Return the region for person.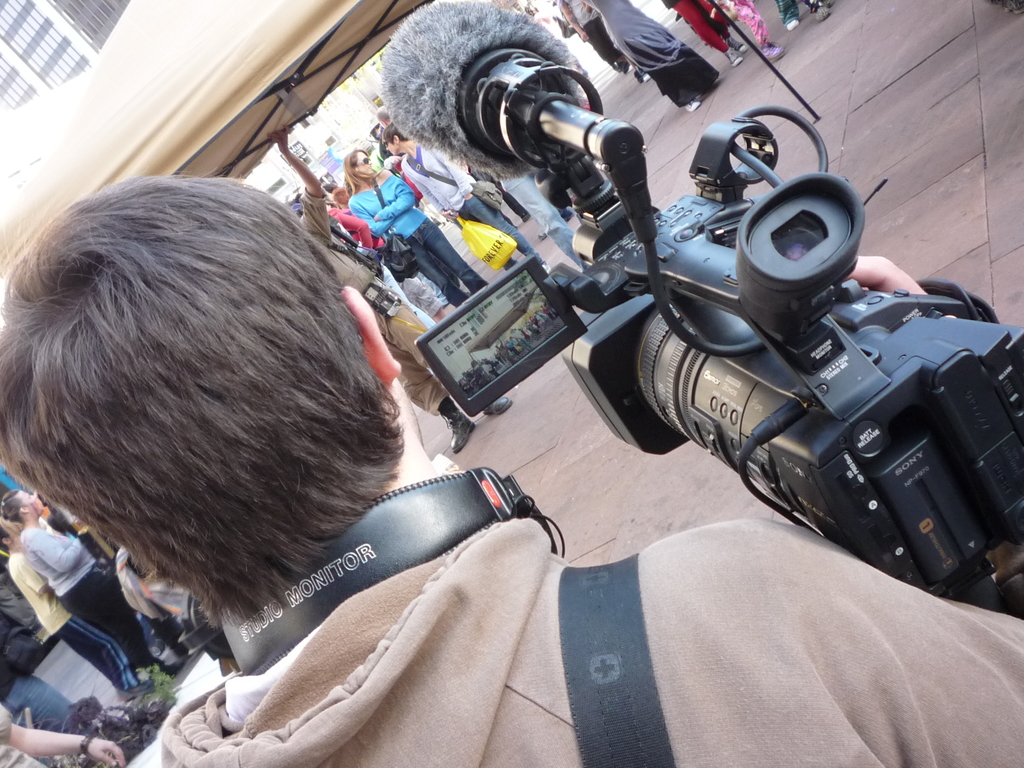
<bbox>662, 0, 748, 69</bbox>.
